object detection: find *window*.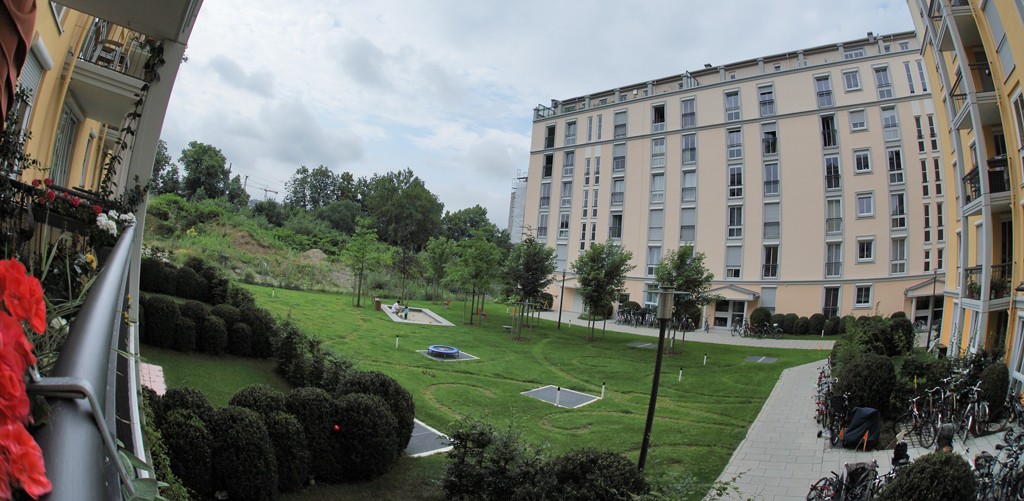
980, 0, 1015, 75.
